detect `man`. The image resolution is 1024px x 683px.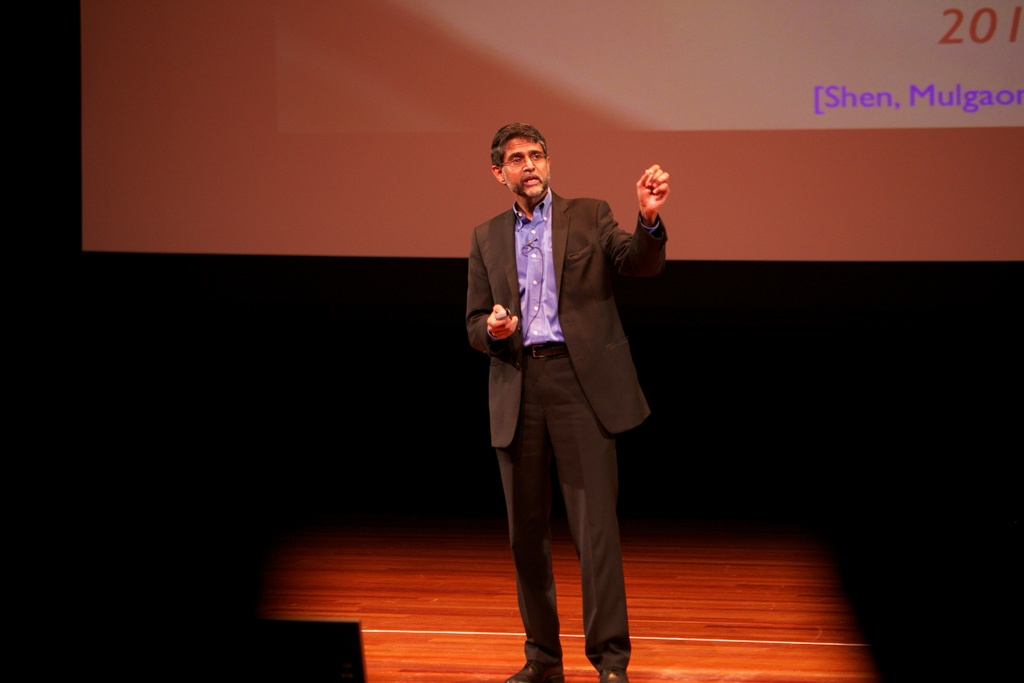
rect(467, 99, 664, 671).
